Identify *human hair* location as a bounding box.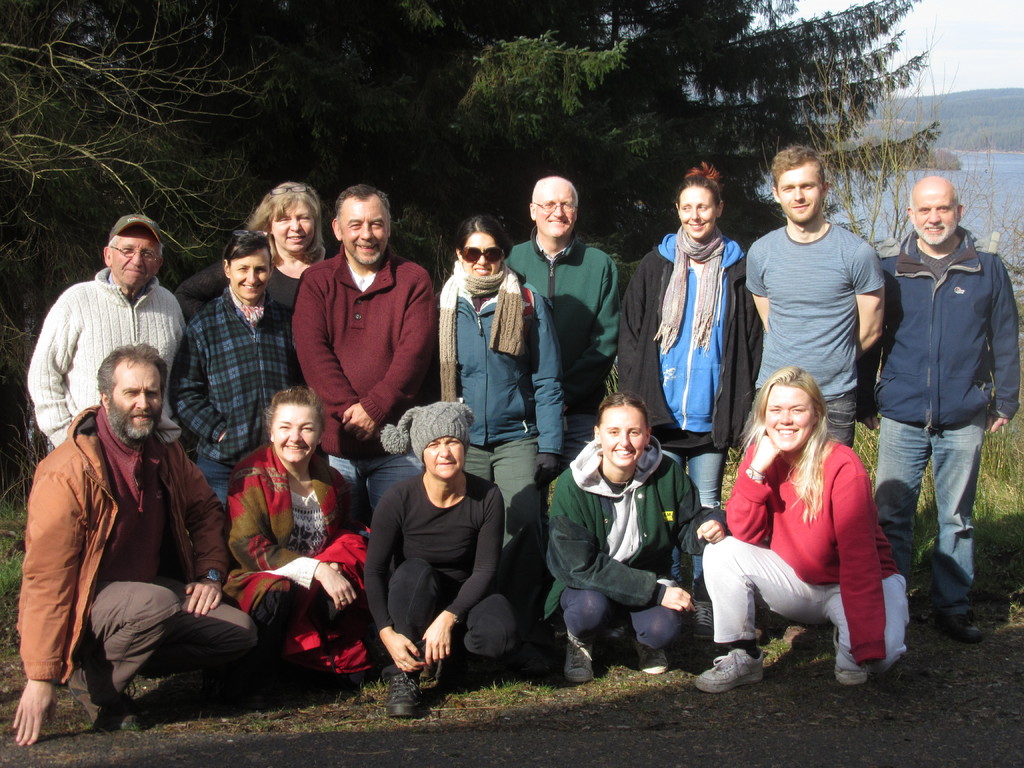
739, 367, 831, 522.
